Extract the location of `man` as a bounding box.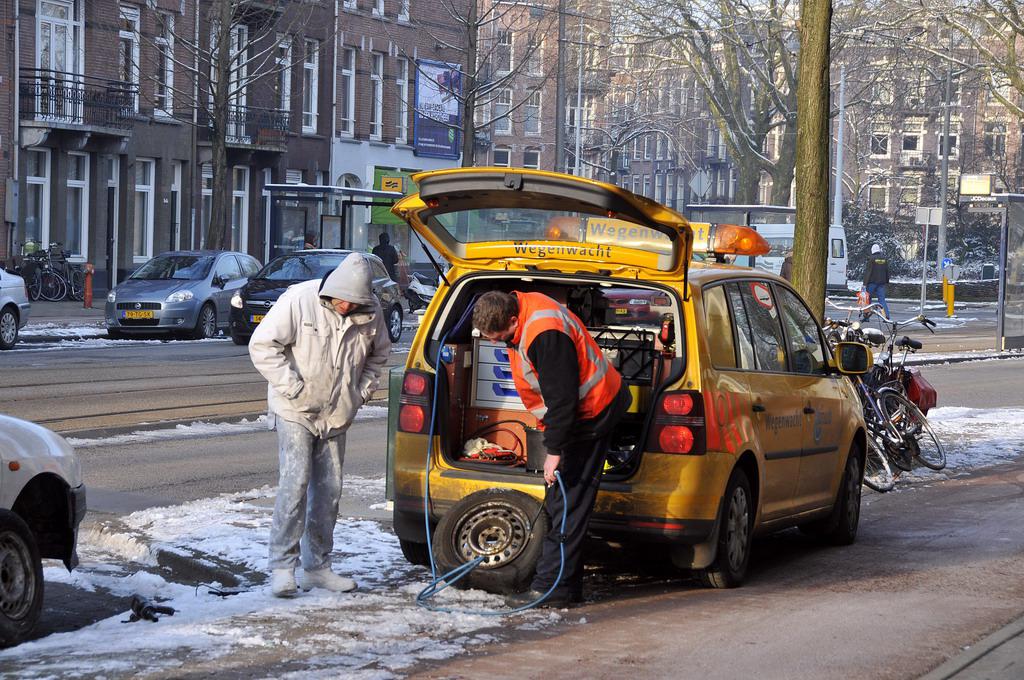
[373, 234, 398, 281].
